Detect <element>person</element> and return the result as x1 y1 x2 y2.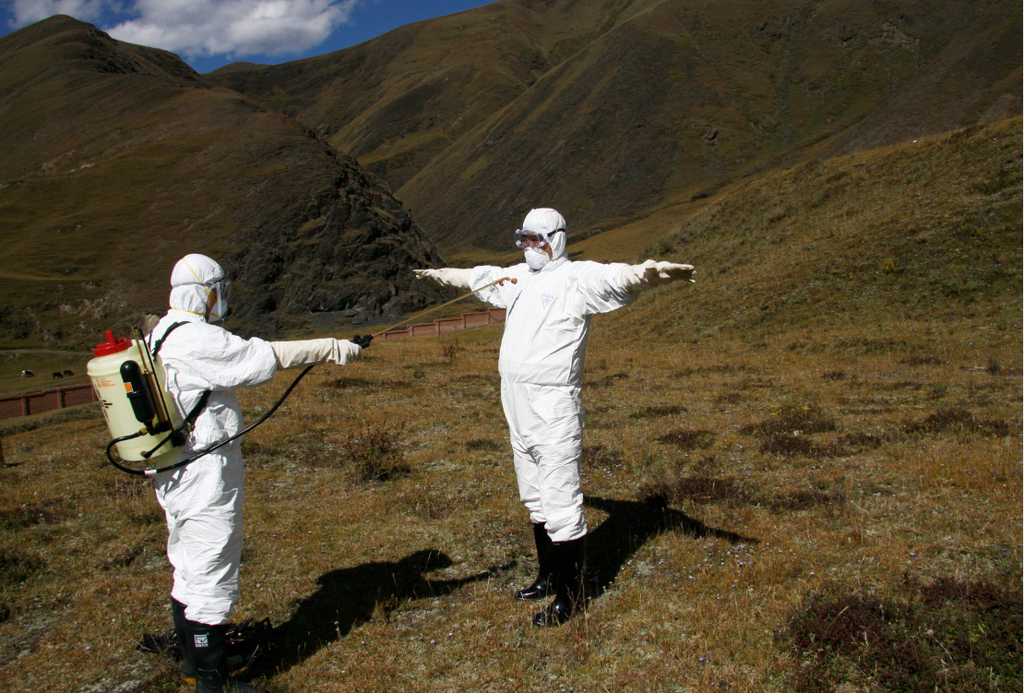
405 203 695 628.
